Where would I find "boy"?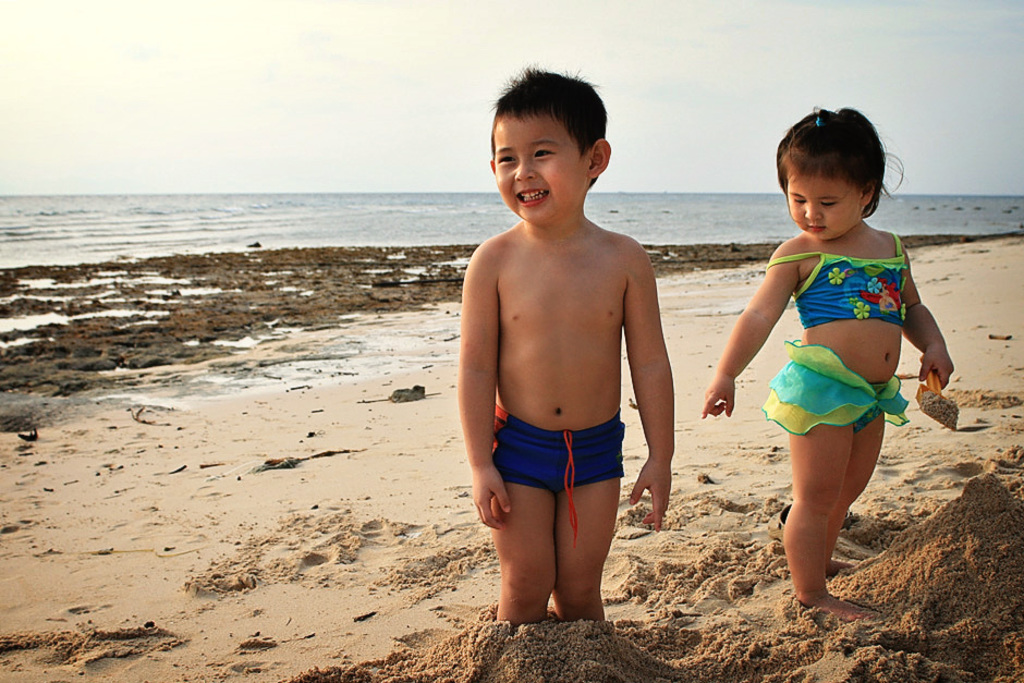
At rect(434, 76, 705, 631).
